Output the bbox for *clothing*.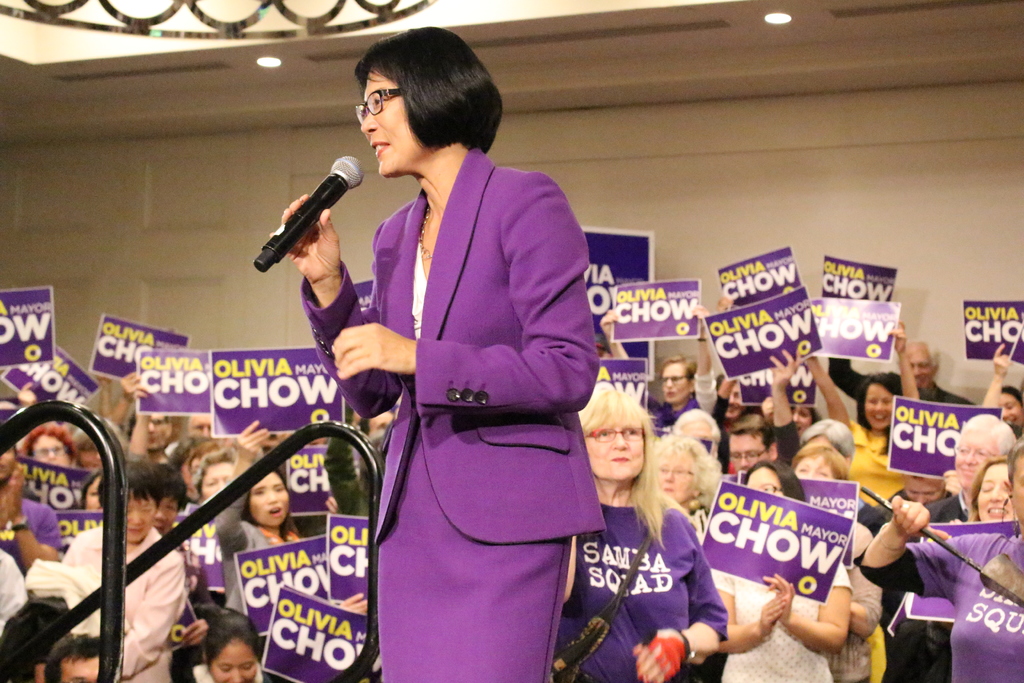
Rect(296, 142, 600, 682).
